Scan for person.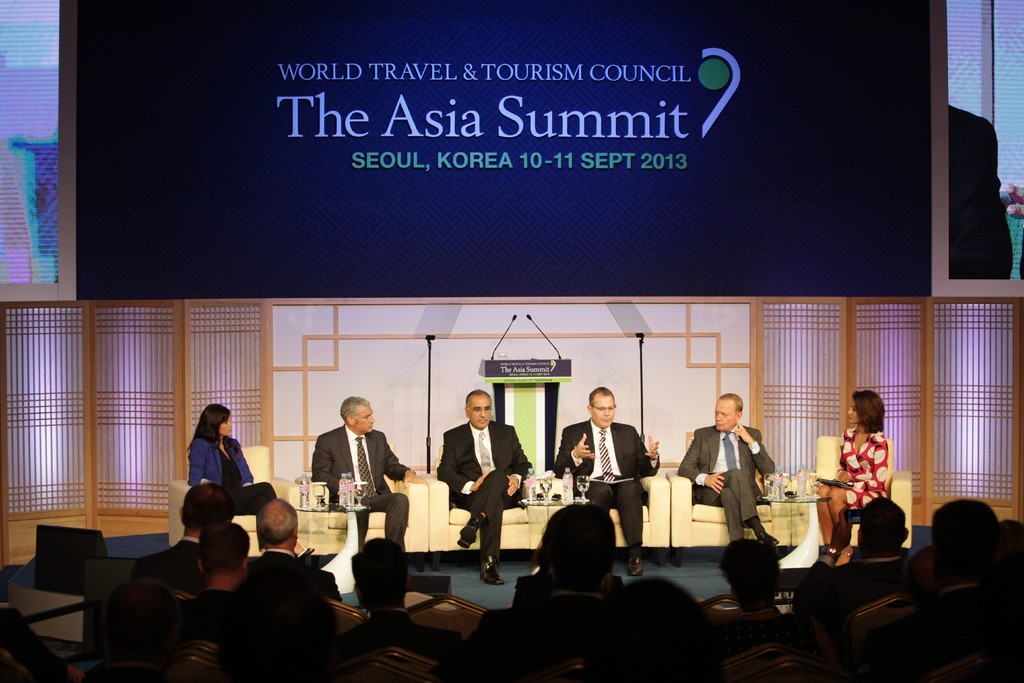
Scan result: 788:493:913:628.
